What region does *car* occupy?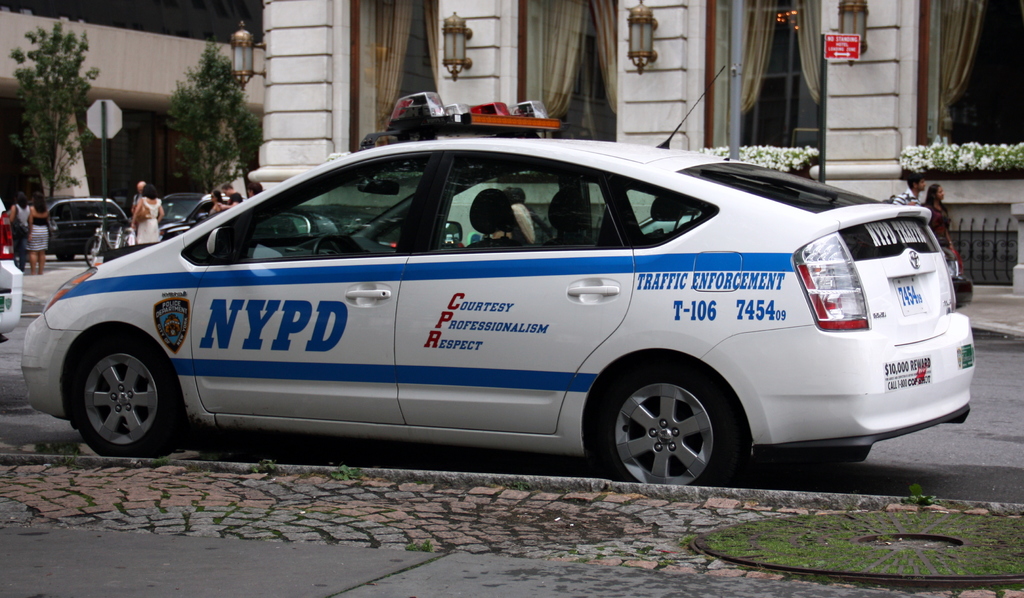
[left=13, top=128, right=980, bottom=485].
